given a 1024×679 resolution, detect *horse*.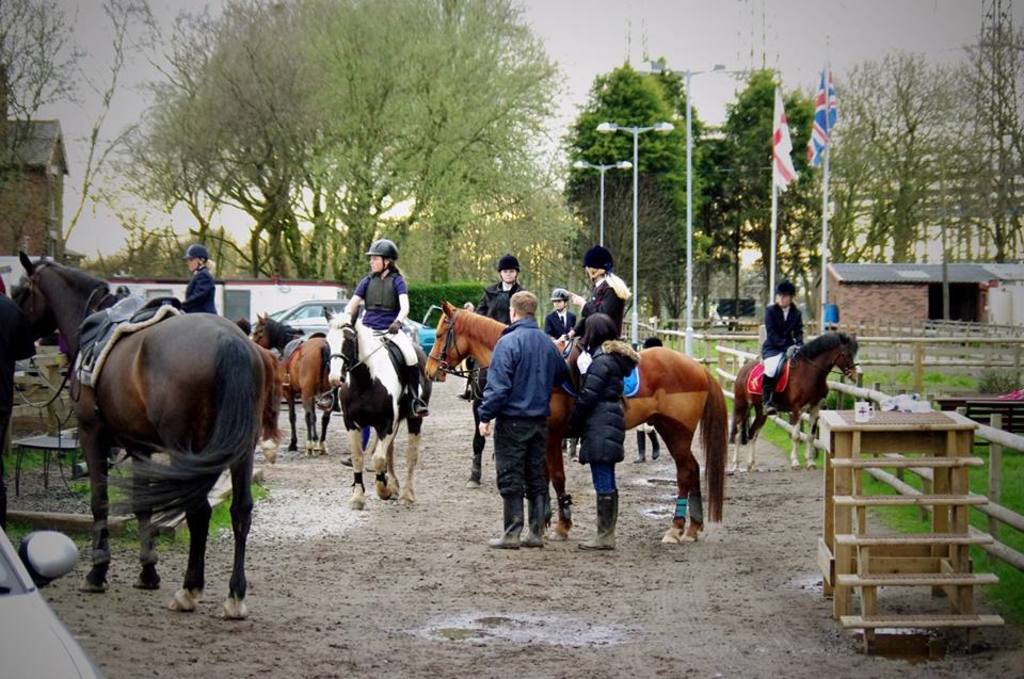
249 308 329 460.
